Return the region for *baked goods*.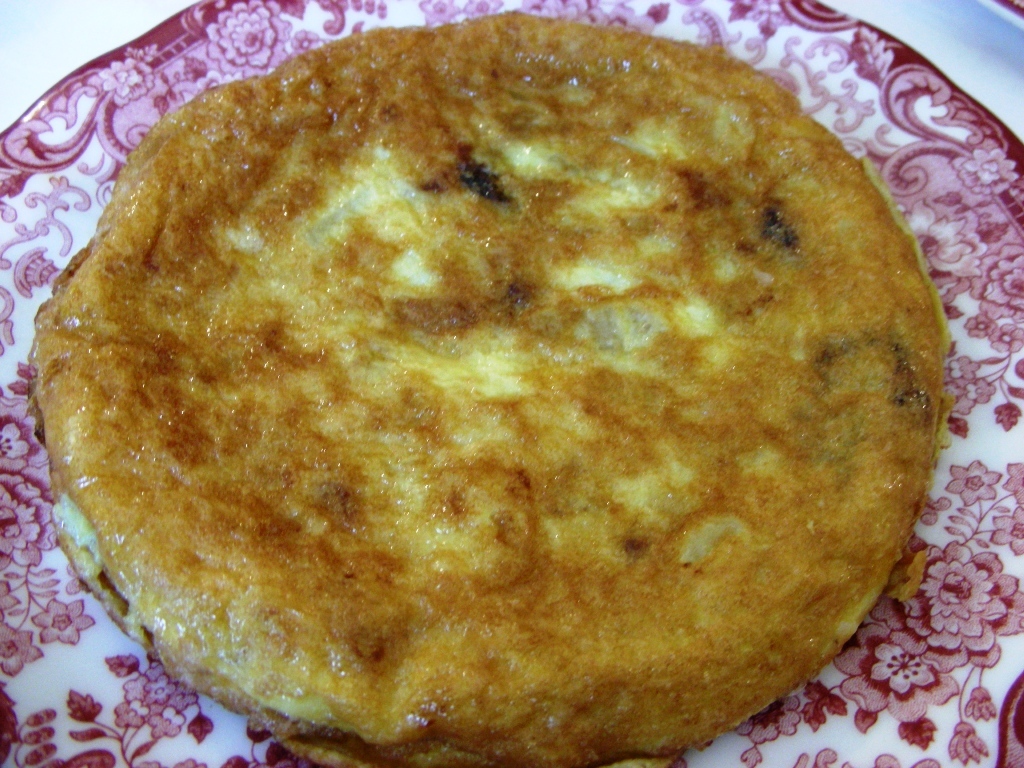
(left=25, top=8, right=949, bottom=767).
